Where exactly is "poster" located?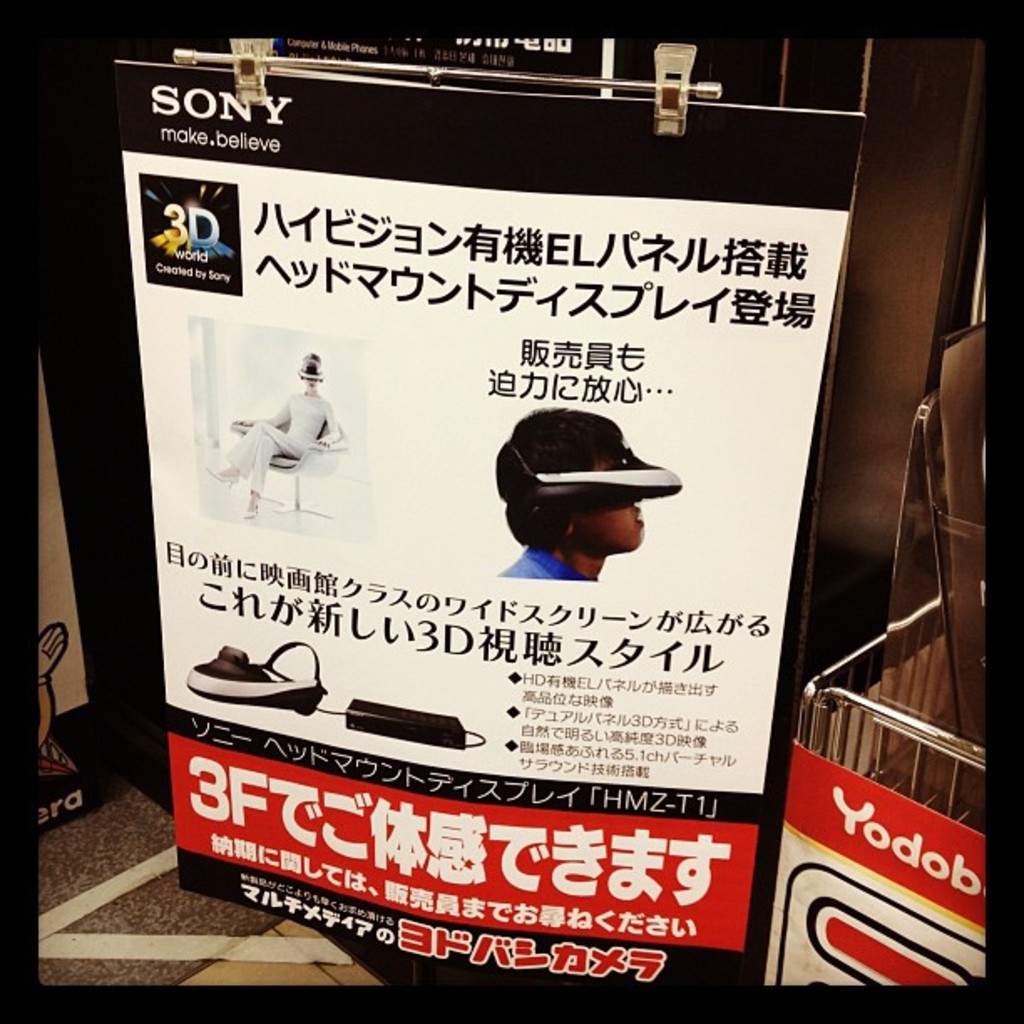
Its bounding box is {"left": 763, "top": 751, "right": 994, "bottom": 987}.
